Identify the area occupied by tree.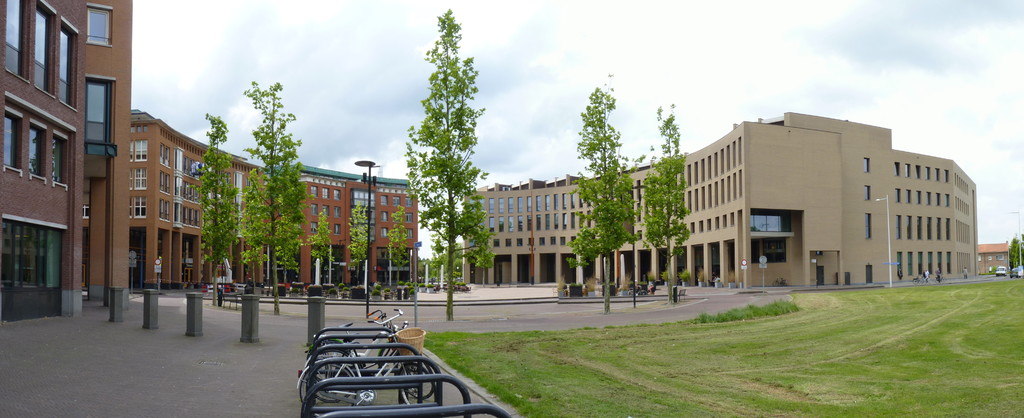
Area: crop(347, 201, 372, 288).
